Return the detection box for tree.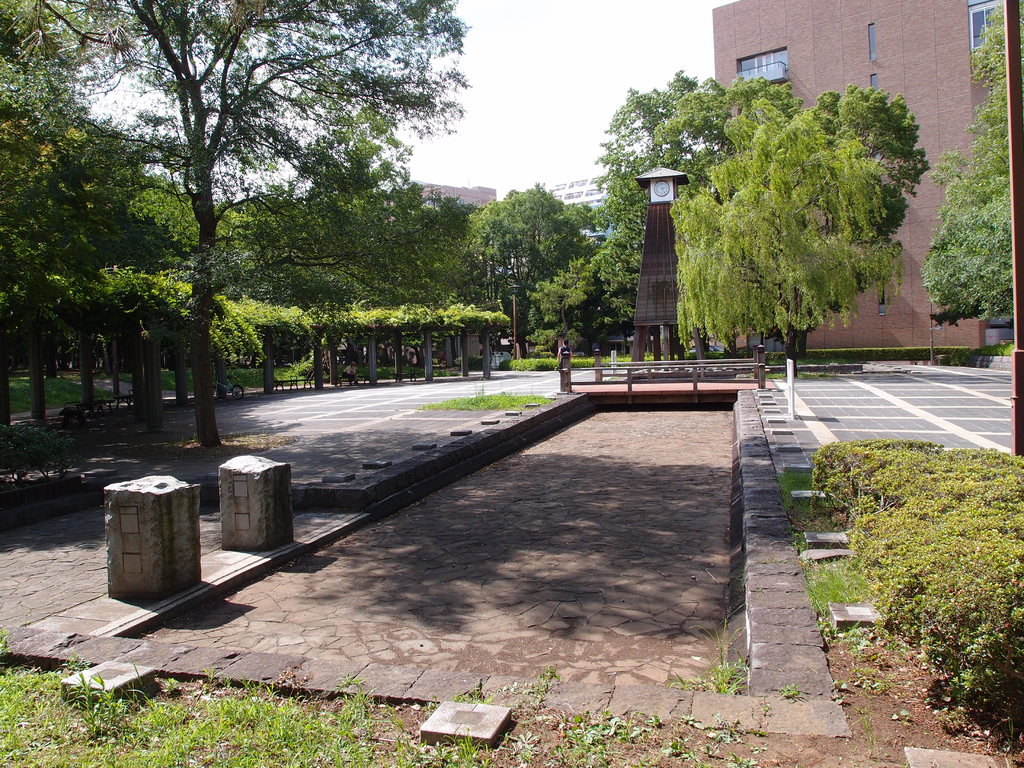
(680, 105, 909, 330).
